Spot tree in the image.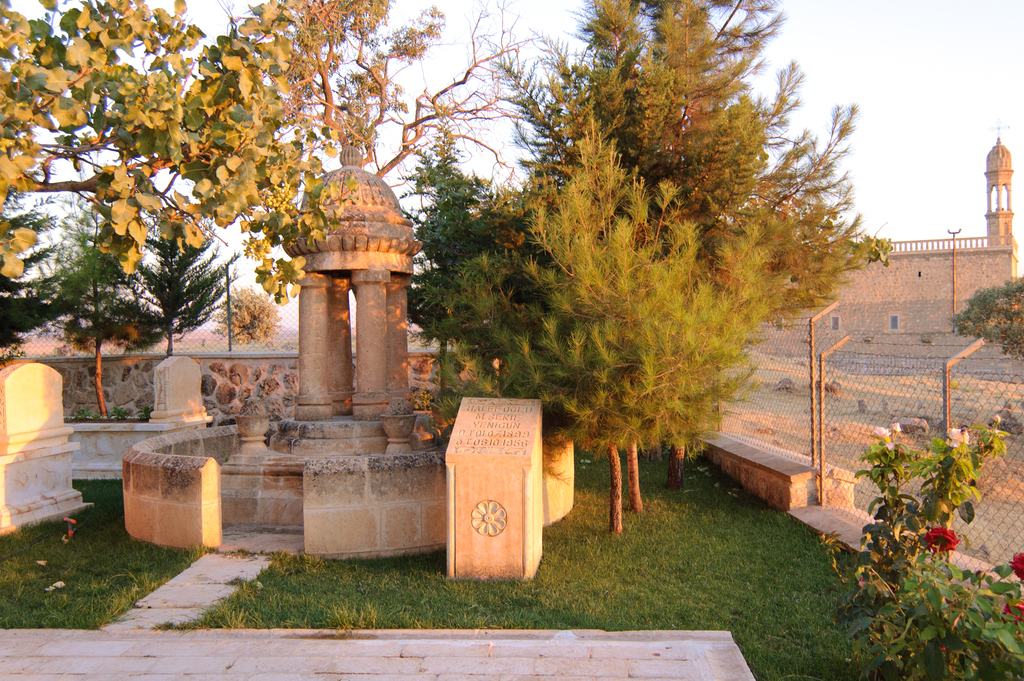
tree found at 206/285/279/348.
